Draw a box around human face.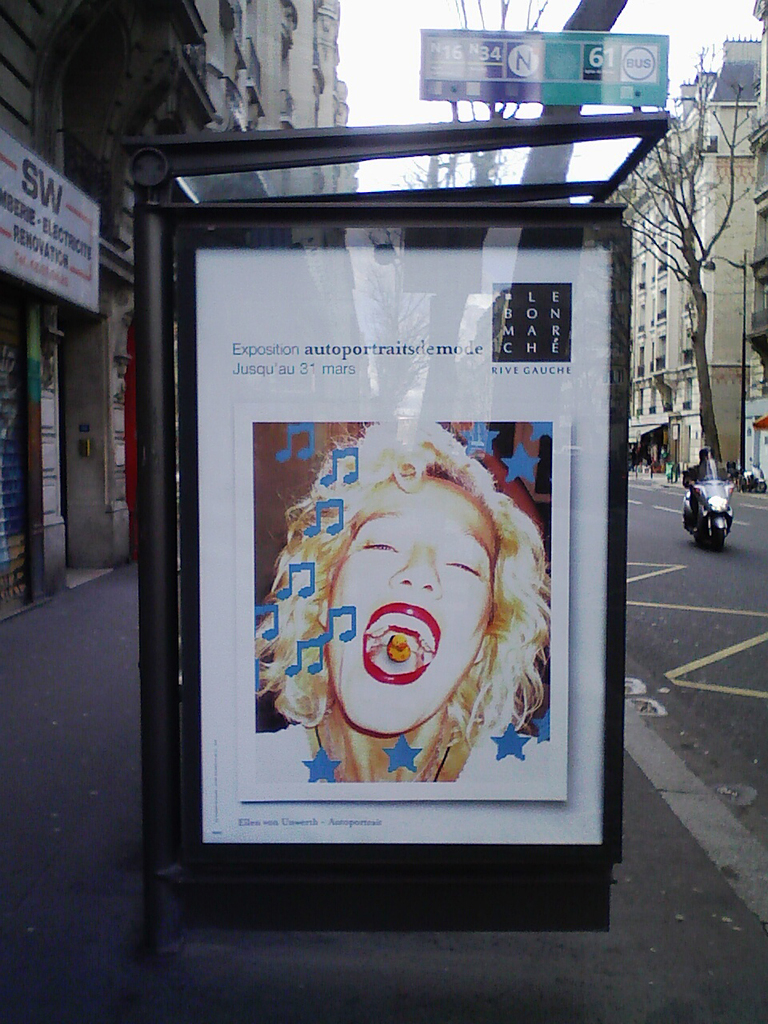
(x1=326, y1=474, x2=495, y2=736).
